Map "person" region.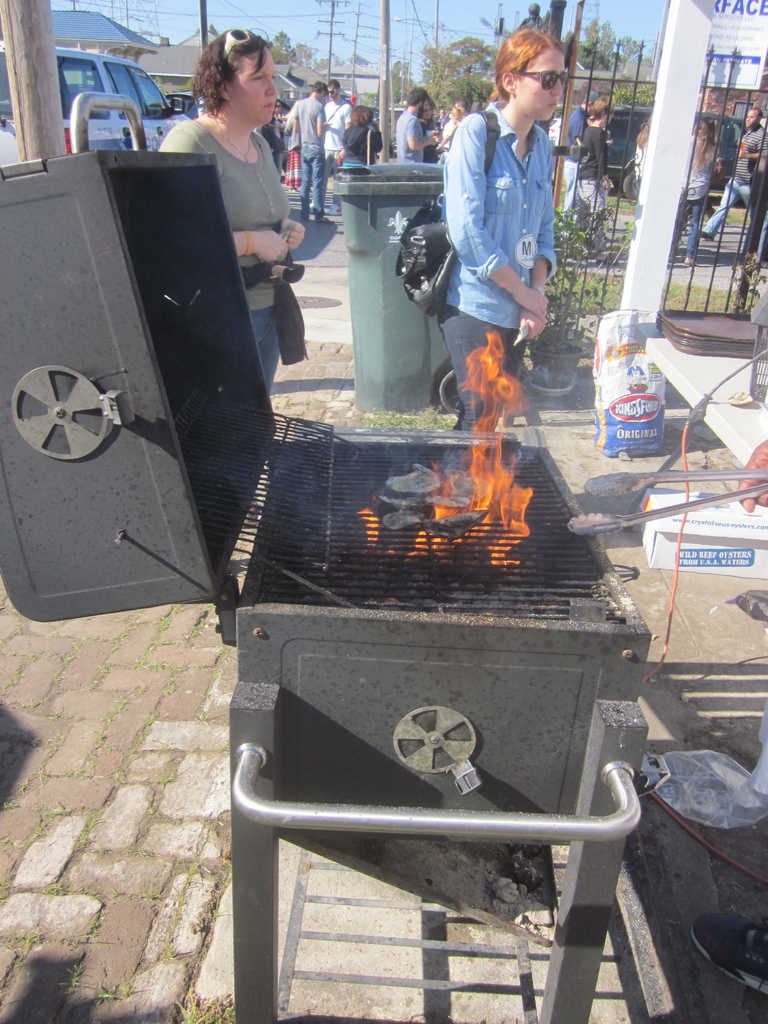
Mapped to (left=150, top=30, right=310, bottom=532).
